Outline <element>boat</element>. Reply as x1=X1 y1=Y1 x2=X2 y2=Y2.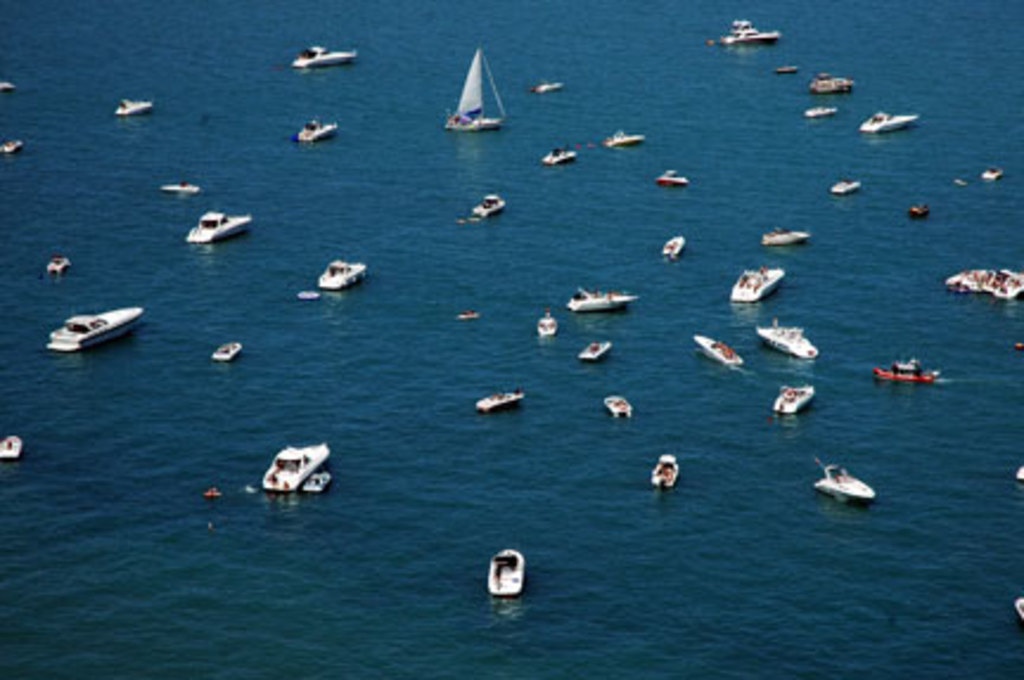
x1=806 y1=104 x2=837 y2=114.
